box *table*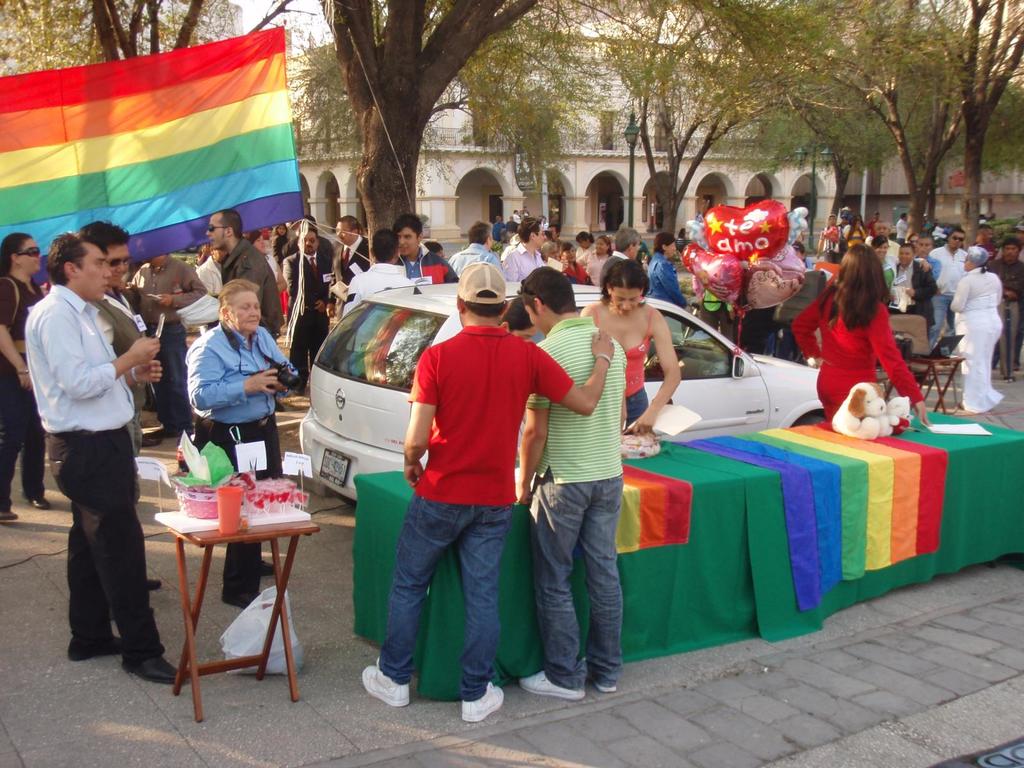
x1=888 y1=355 x2=964 y2=419
